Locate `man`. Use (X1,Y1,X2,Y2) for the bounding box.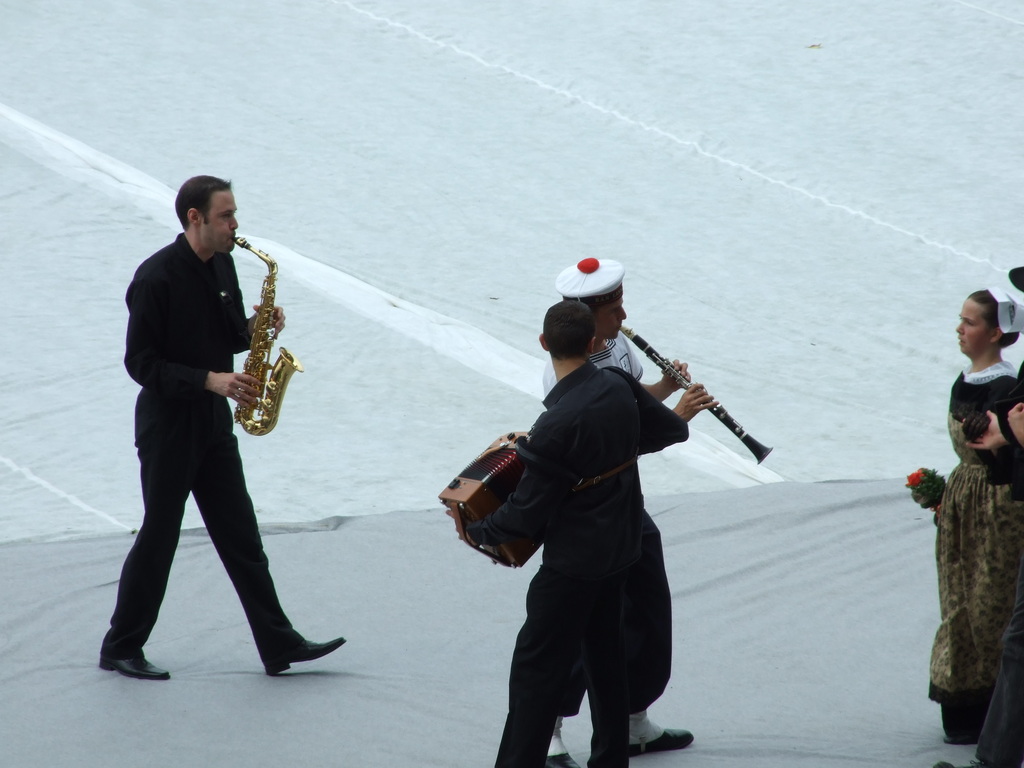
(490,299,685,767).
